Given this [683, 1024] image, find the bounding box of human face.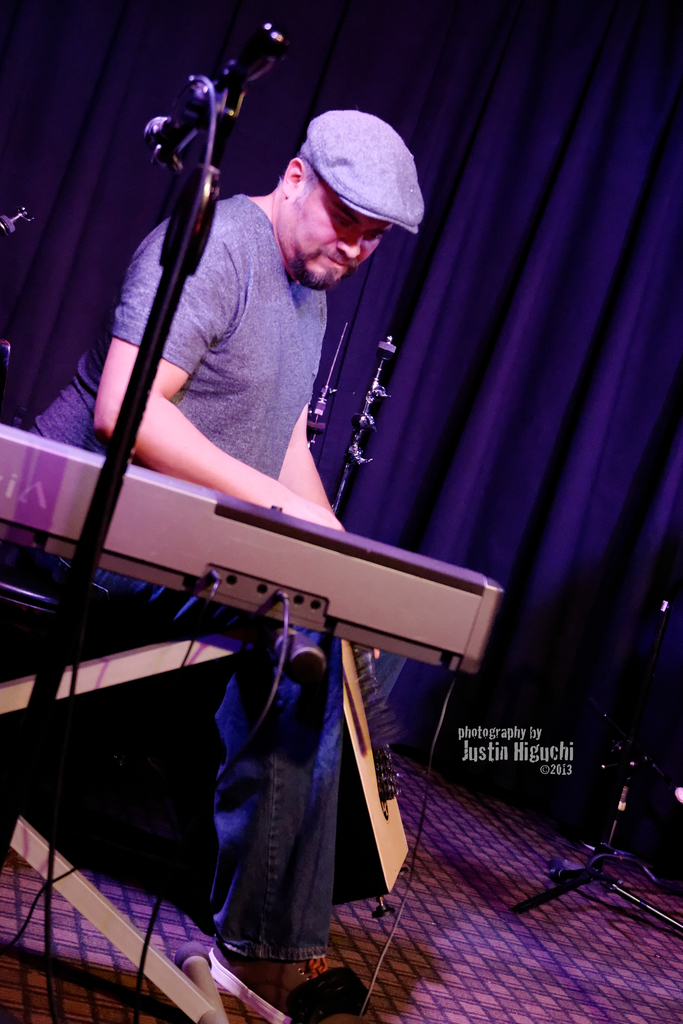
279 184 394 287.
